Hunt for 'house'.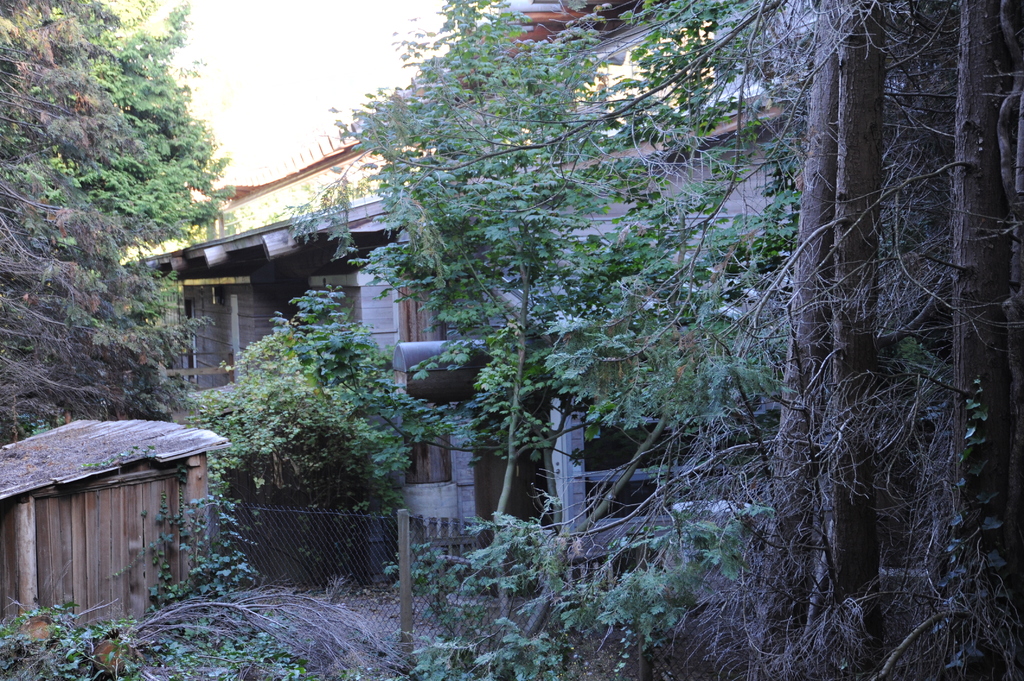
Hunted down at 119:0:826:609.
